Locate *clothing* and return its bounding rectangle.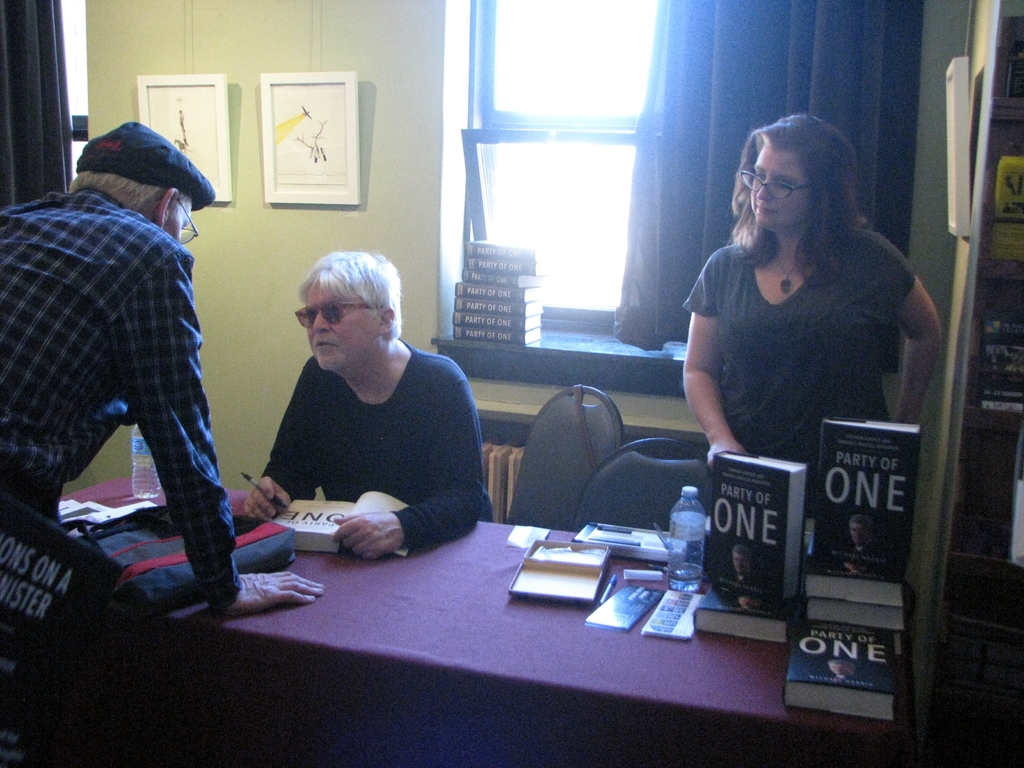
rect(276, 335, 495, 559).
